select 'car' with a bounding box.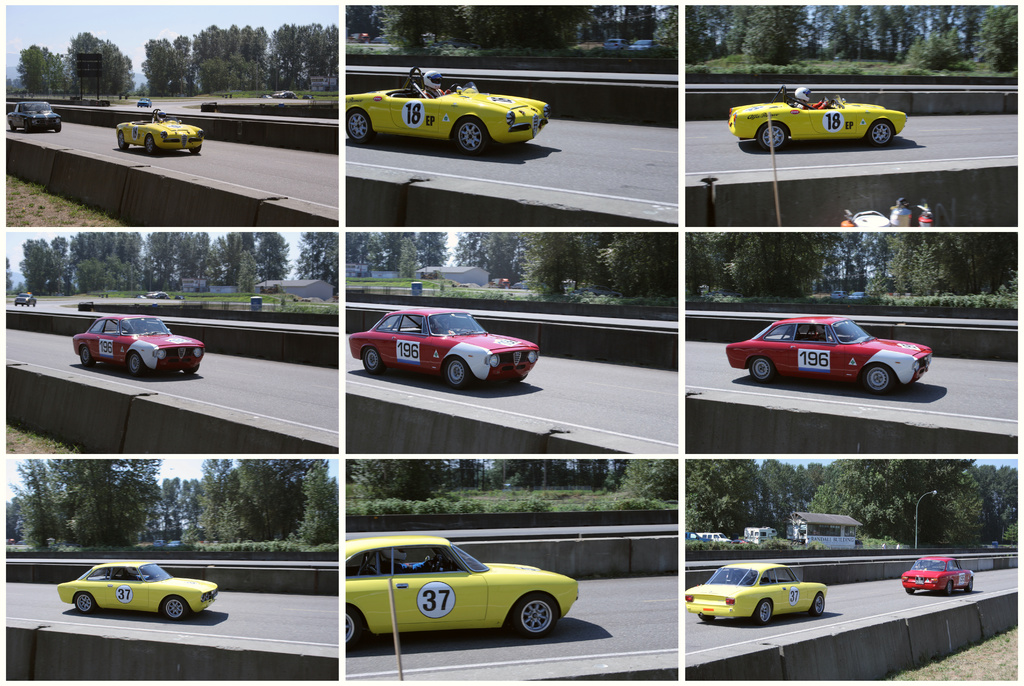
685 563 829 626.
